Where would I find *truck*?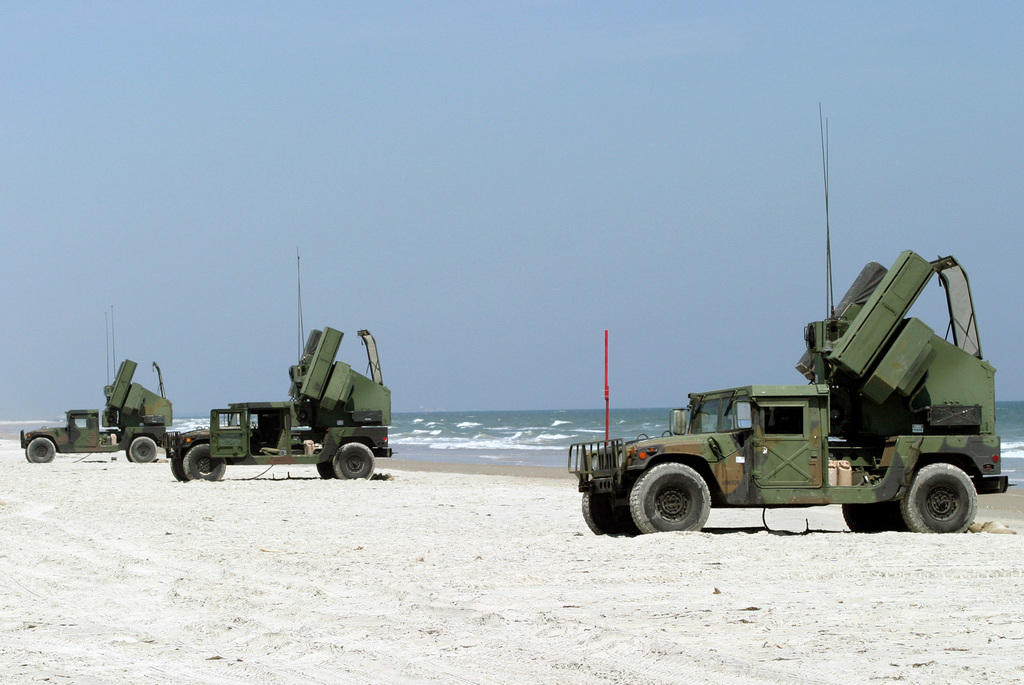
At <region>163, 248, 399, 478</region>.
